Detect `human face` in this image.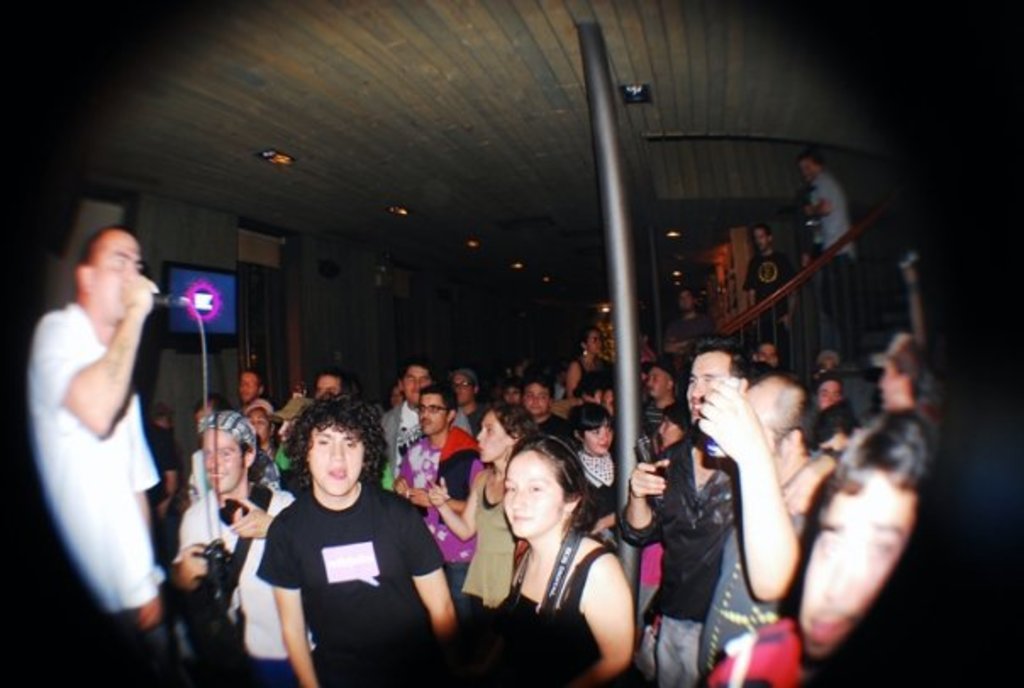
Detection: 92/229/142/307.
